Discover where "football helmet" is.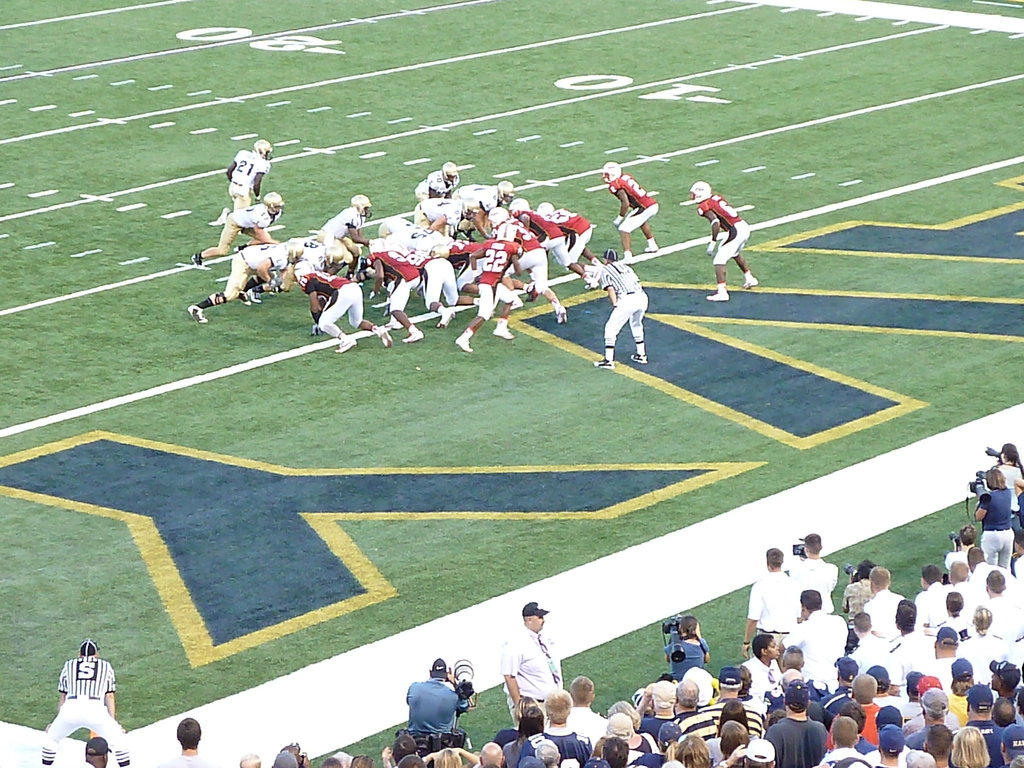
Discovered at x1=285, y1=243, x2=305, y2=264.
